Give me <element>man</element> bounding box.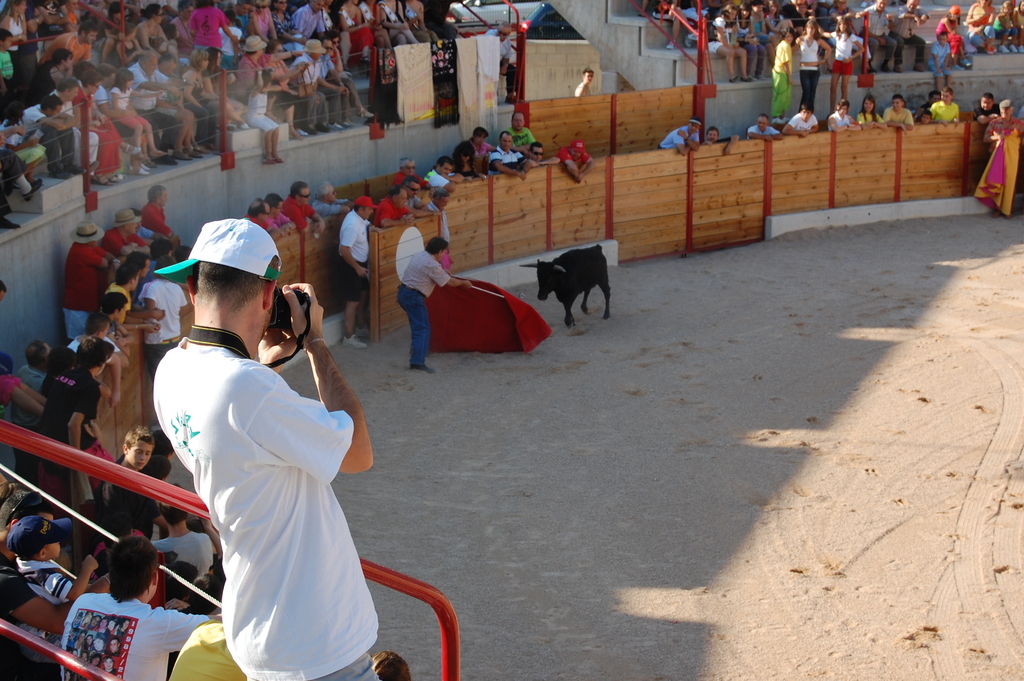
box(982, 100, 1023, 219).
